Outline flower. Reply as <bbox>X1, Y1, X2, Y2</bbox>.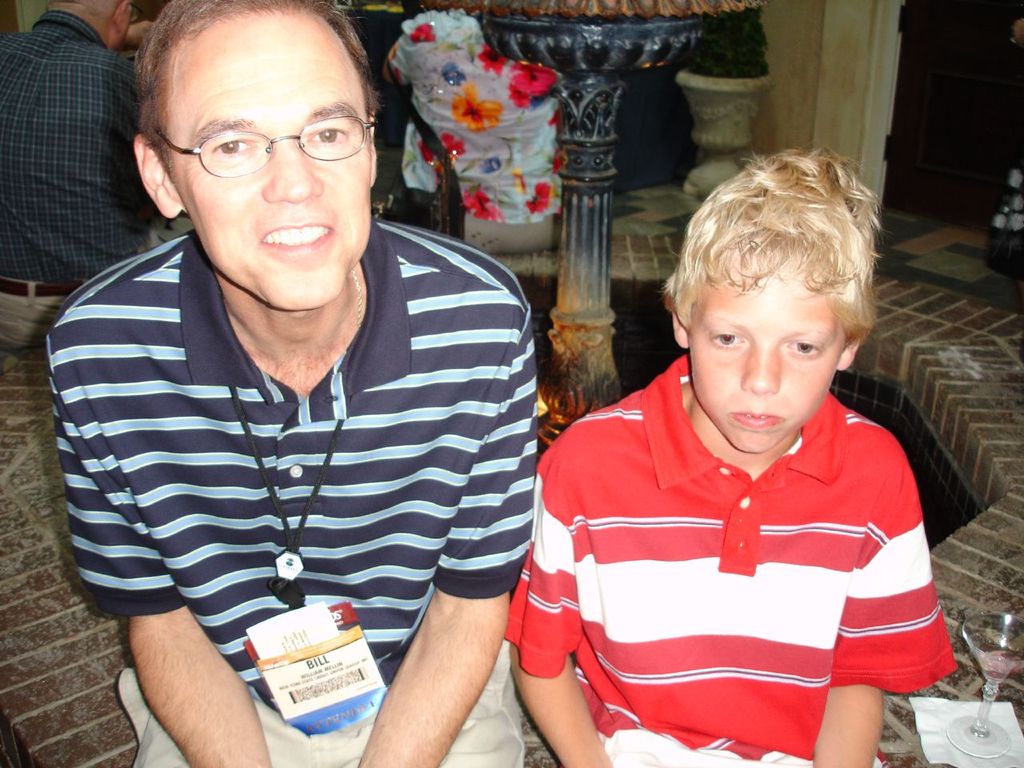
<bbox>441, 130, 465, 162</bbox>.
